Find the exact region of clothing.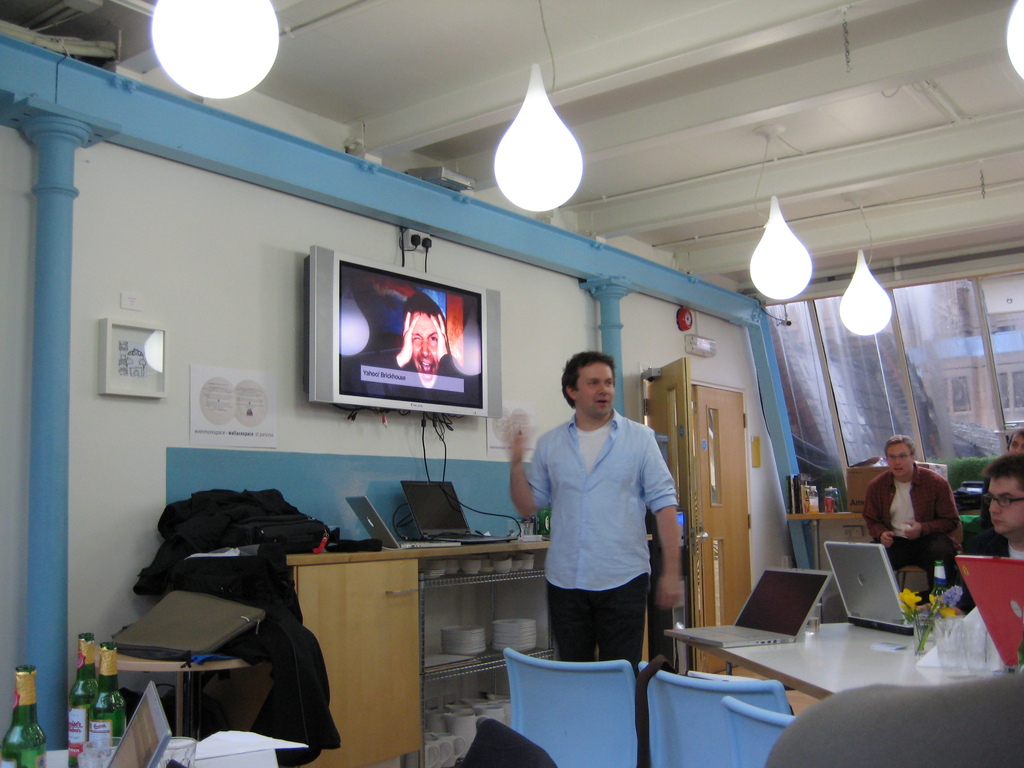
Exact region: bbox=(524, 410, 673, 598).
